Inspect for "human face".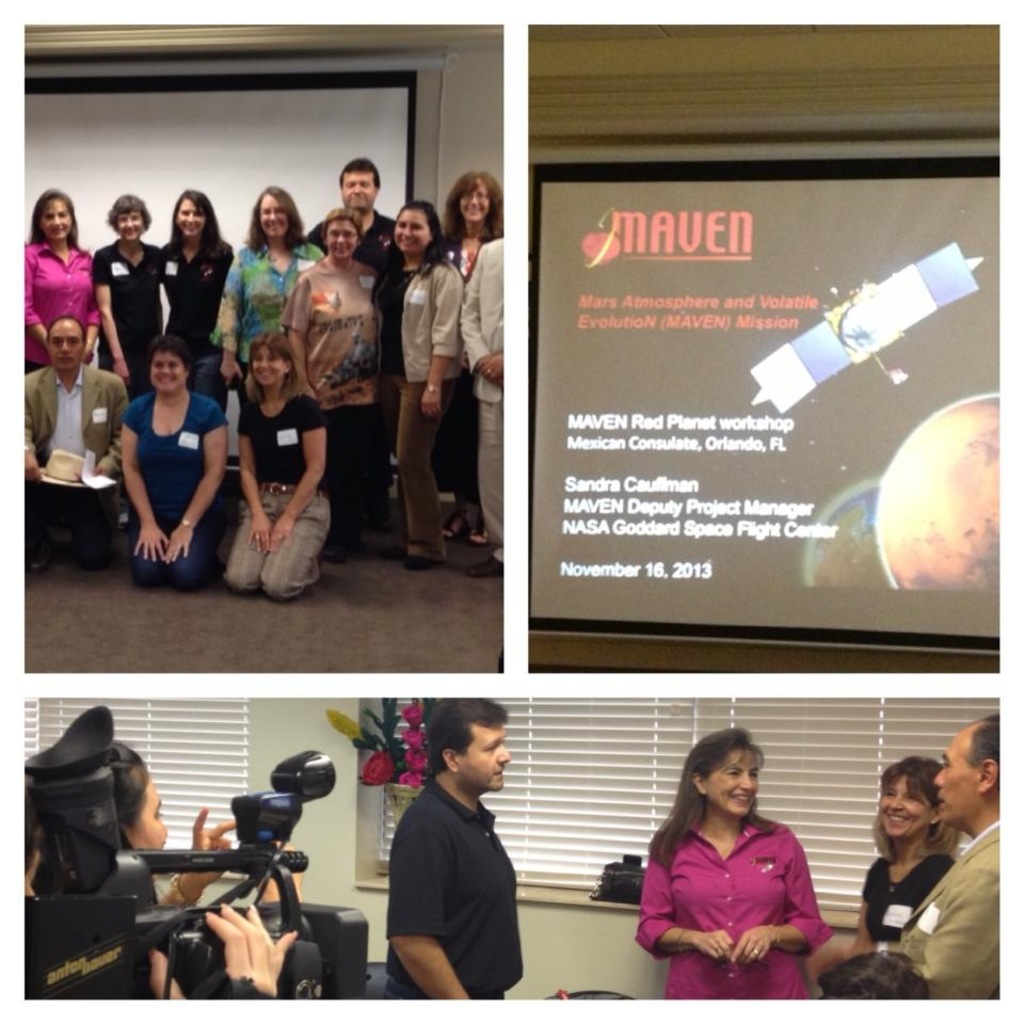
Inspection: box=[880, 771, 941, 845].
